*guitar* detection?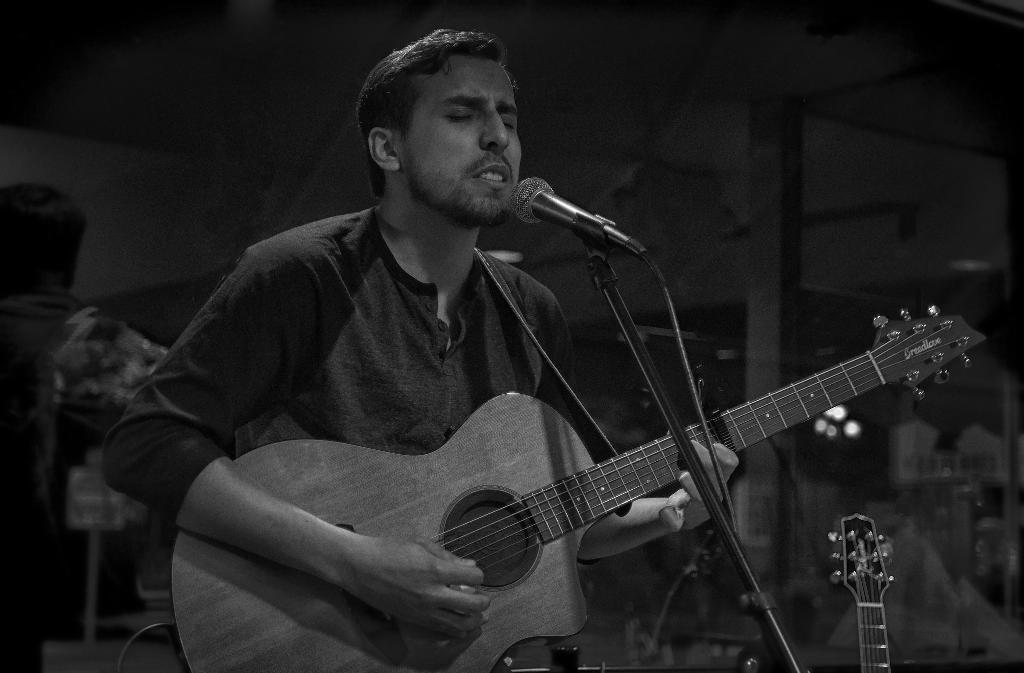
box(825, 506, 893, 672)
